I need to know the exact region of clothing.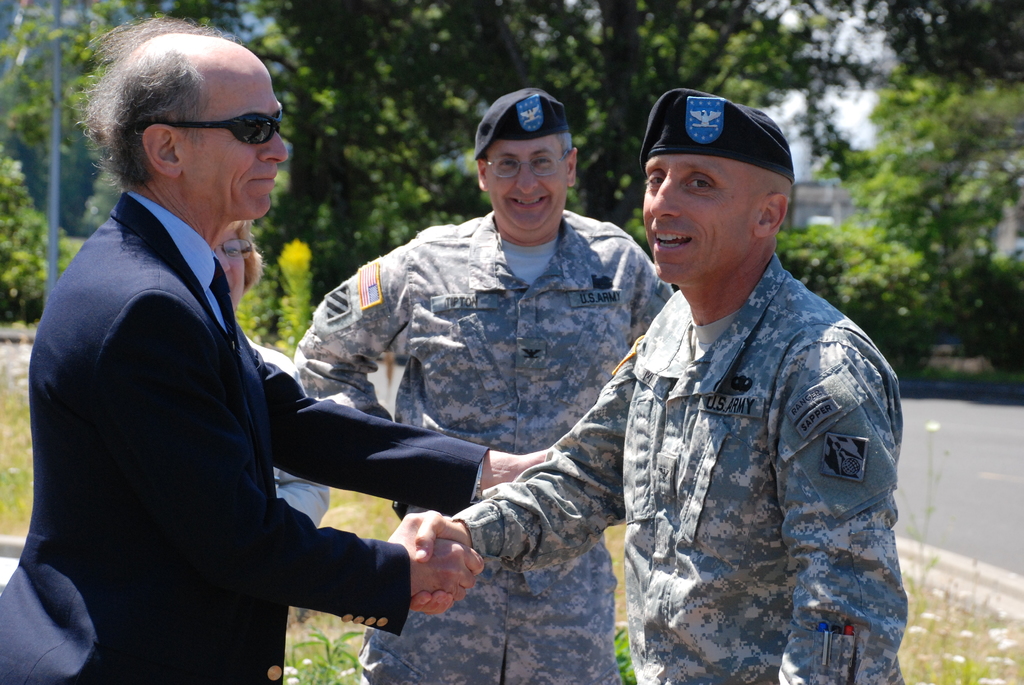
Region: Rect(248, 336, 333, 526).
